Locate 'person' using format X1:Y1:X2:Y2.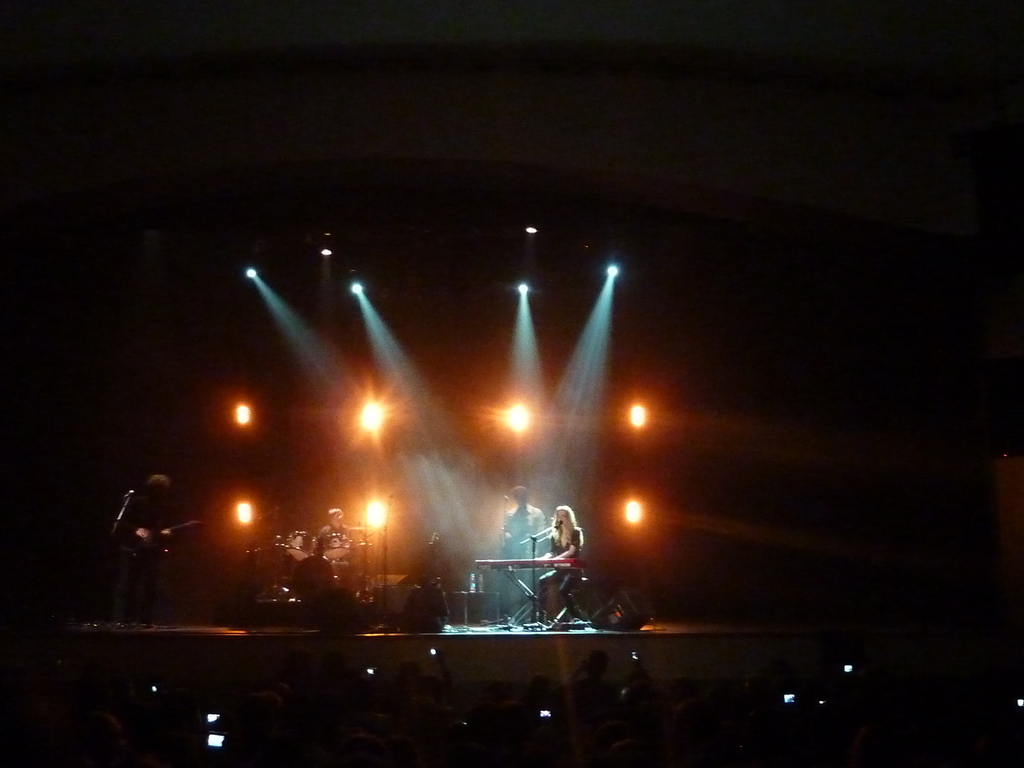
314:505:355:567.
